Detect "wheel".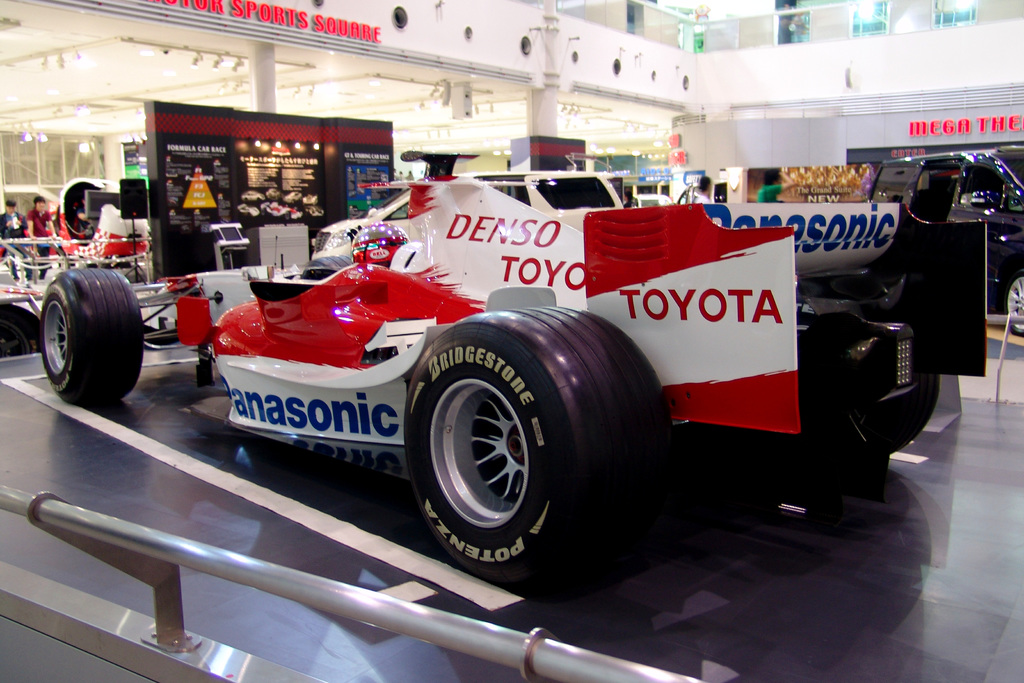
Detected at {"left": 847, "top": 372, "right": 941, "bottom": 466}.
